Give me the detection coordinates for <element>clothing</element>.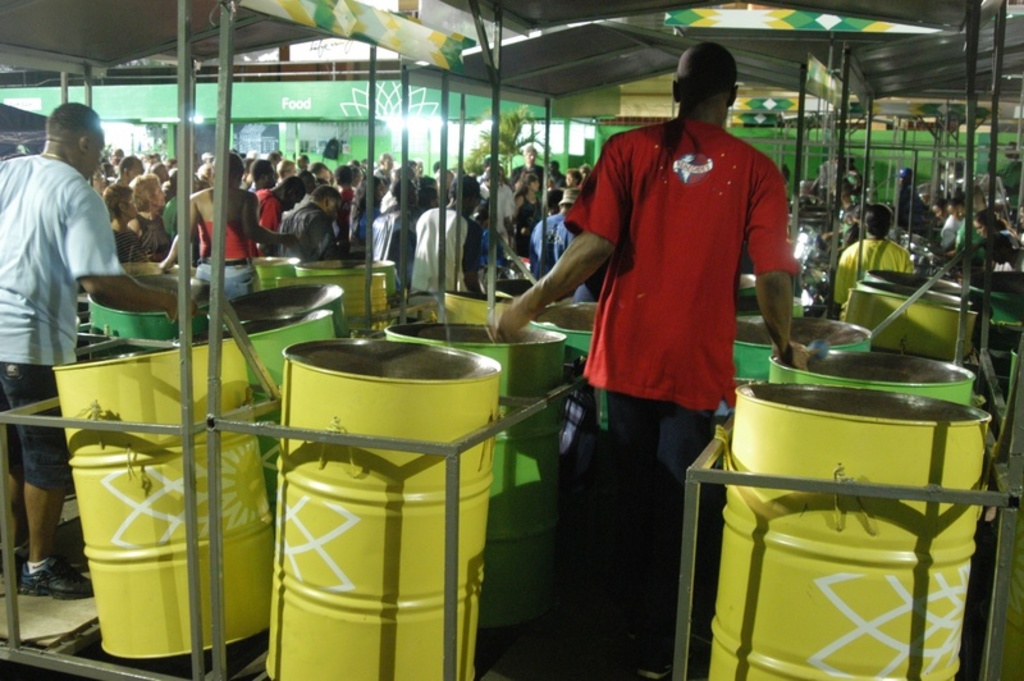
box=[412, 206, 485, 285].
